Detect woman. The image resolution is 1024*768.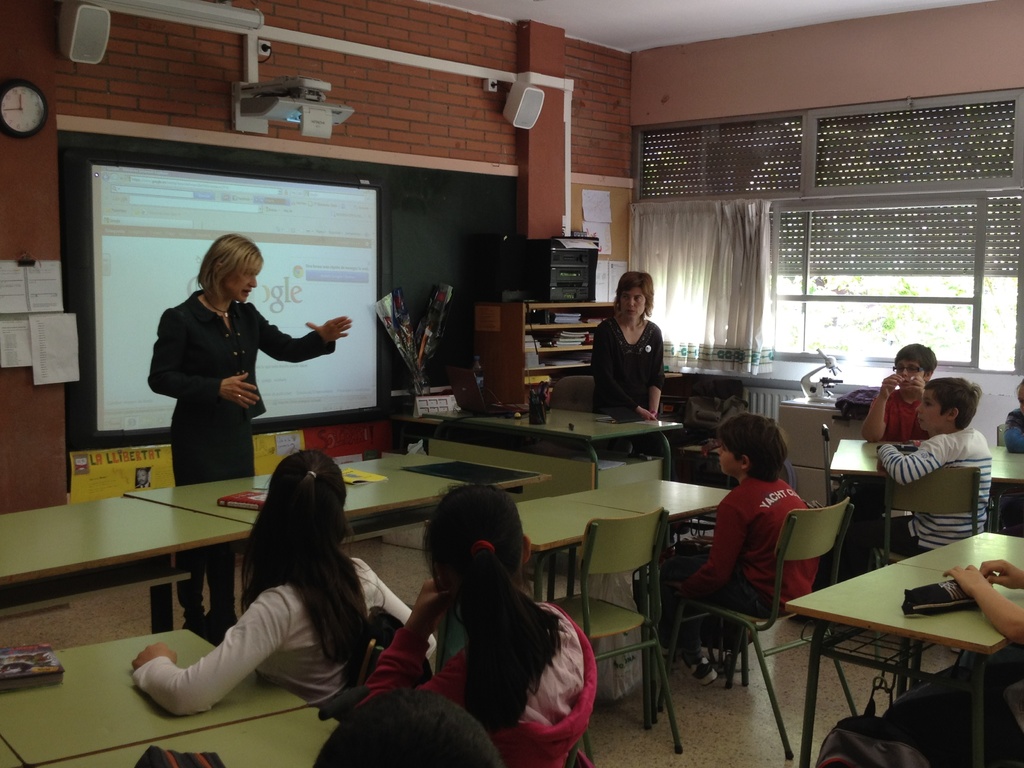
bbox=[148, 234, 351, 642].
